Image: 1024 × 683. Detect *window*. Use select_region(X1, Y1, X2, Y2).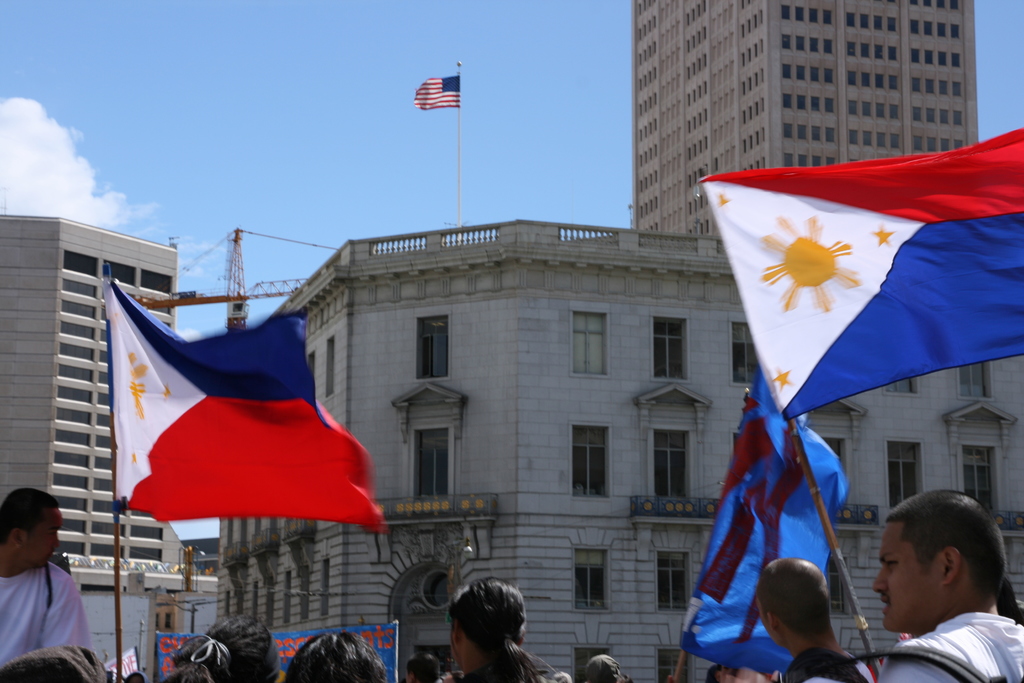
select_region(732, 317, 753, 397).
